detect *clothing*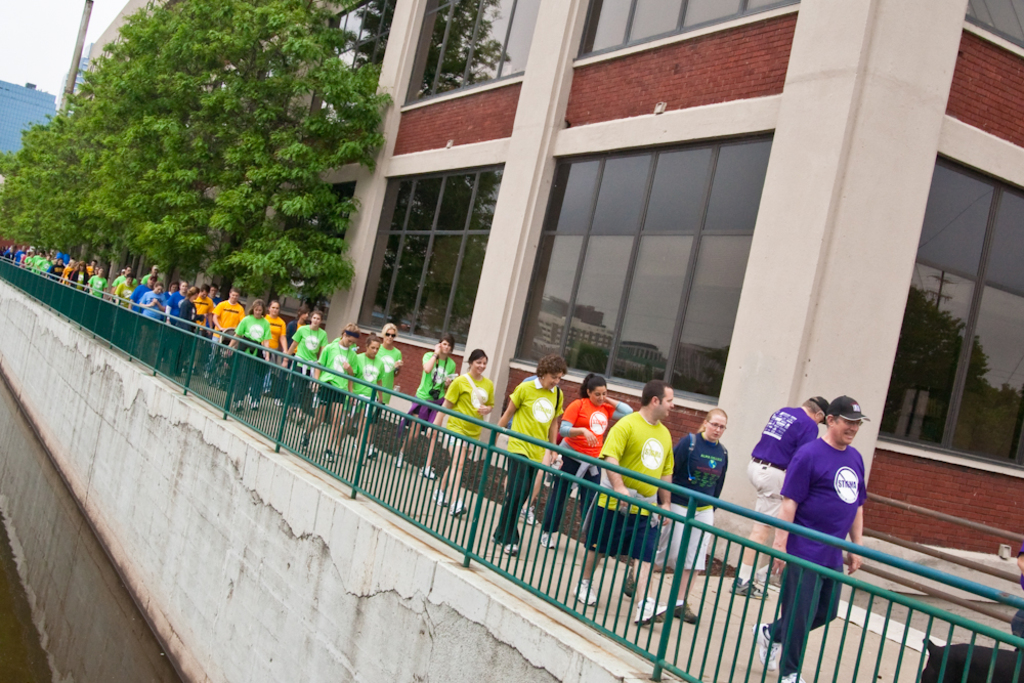
x1=786, y1=440, x2=863, y2=671
